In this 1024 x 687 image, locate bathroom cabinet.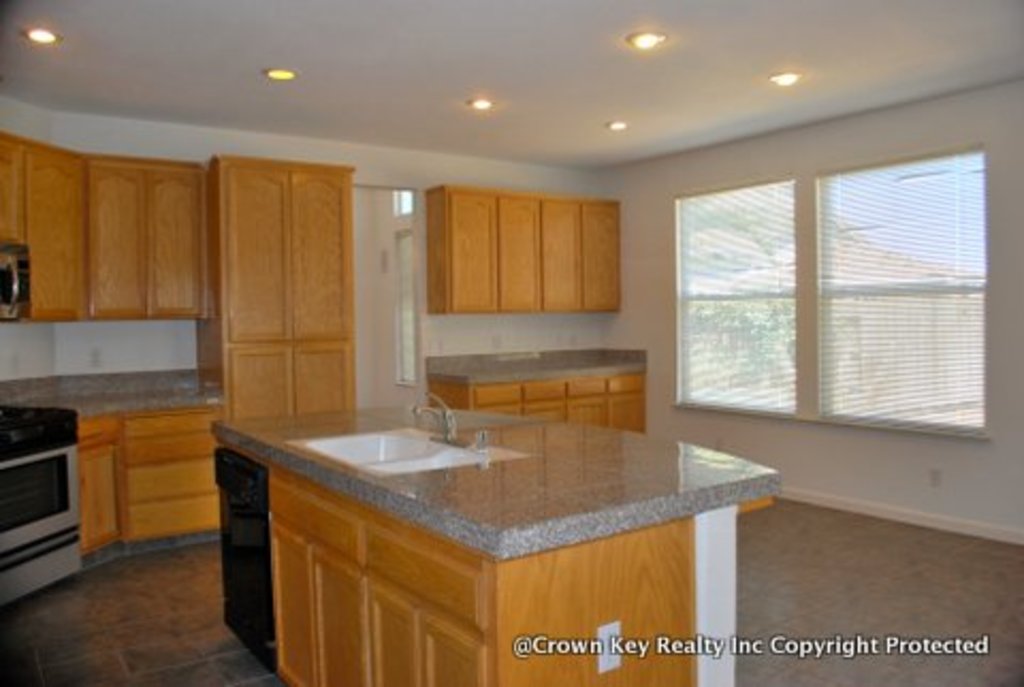
Bounding box: bbox(420, 183, 627, 324).
